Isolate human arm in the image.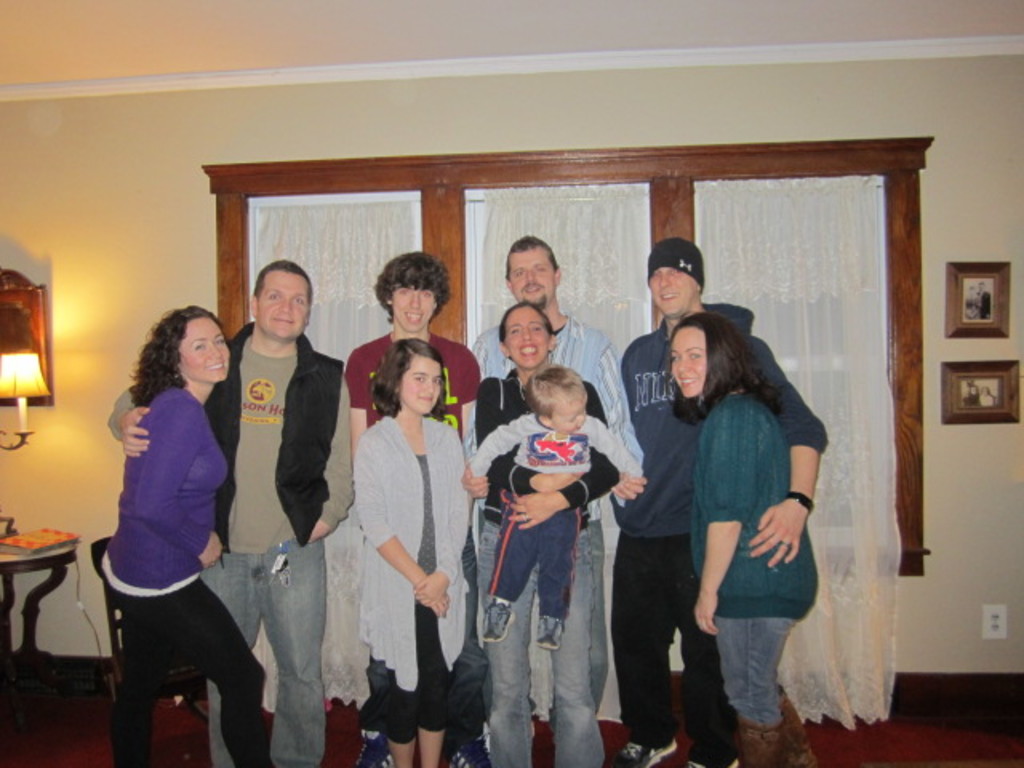
Isolated region: (x1=749, y1=317, x2=832, y2=570).
